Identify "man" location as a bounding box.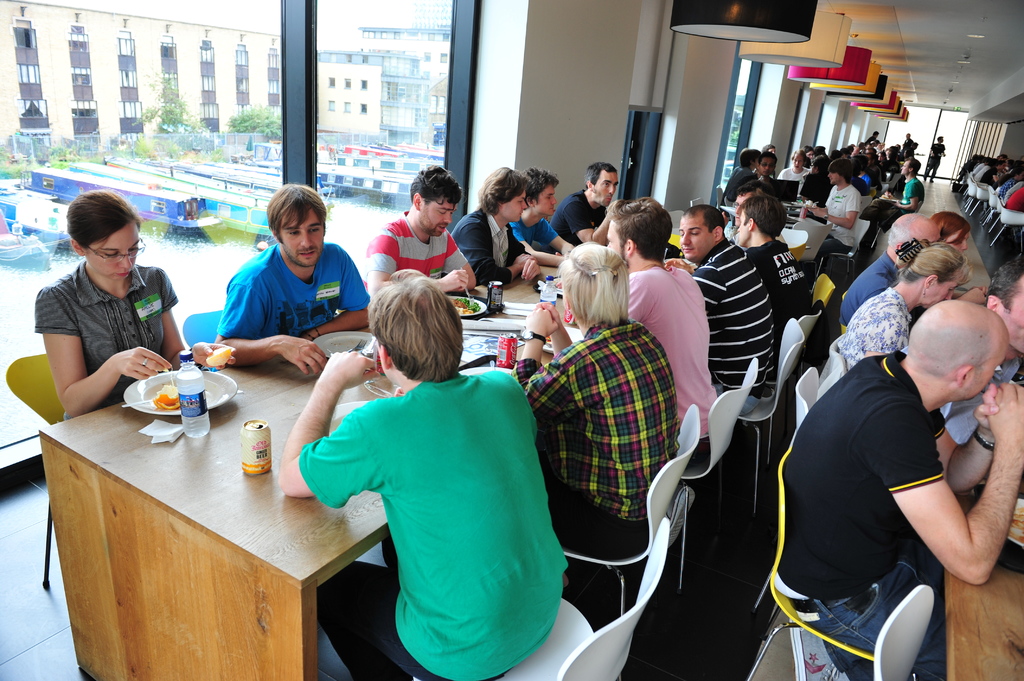
[left=717, top=147, right=760, bottom=194].
